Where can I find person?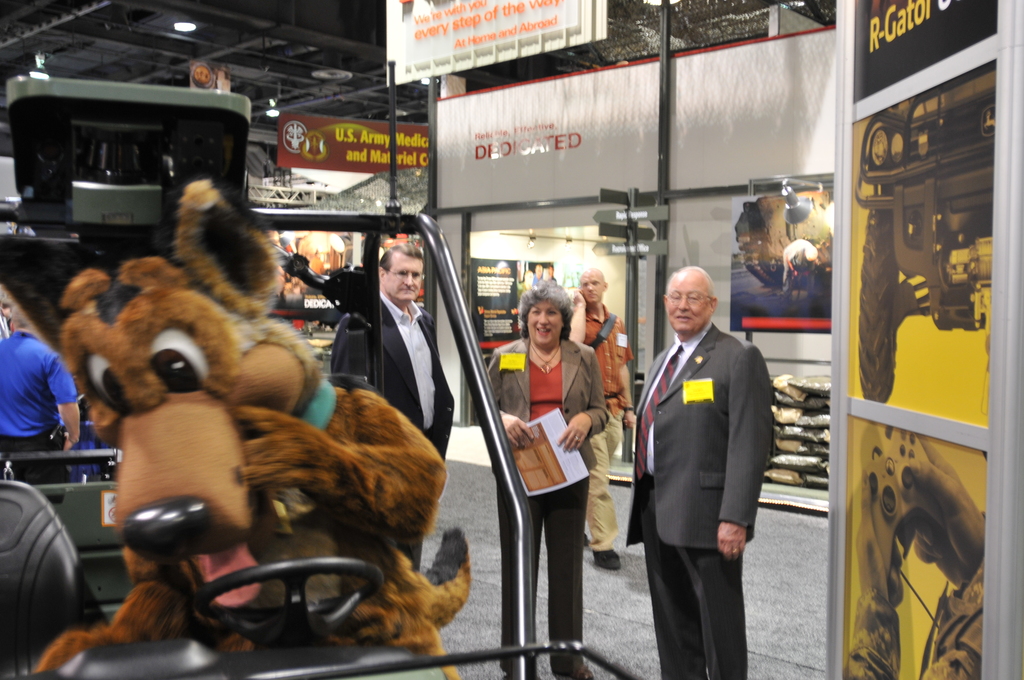
You can find it at 572, 271, 635, 566.
